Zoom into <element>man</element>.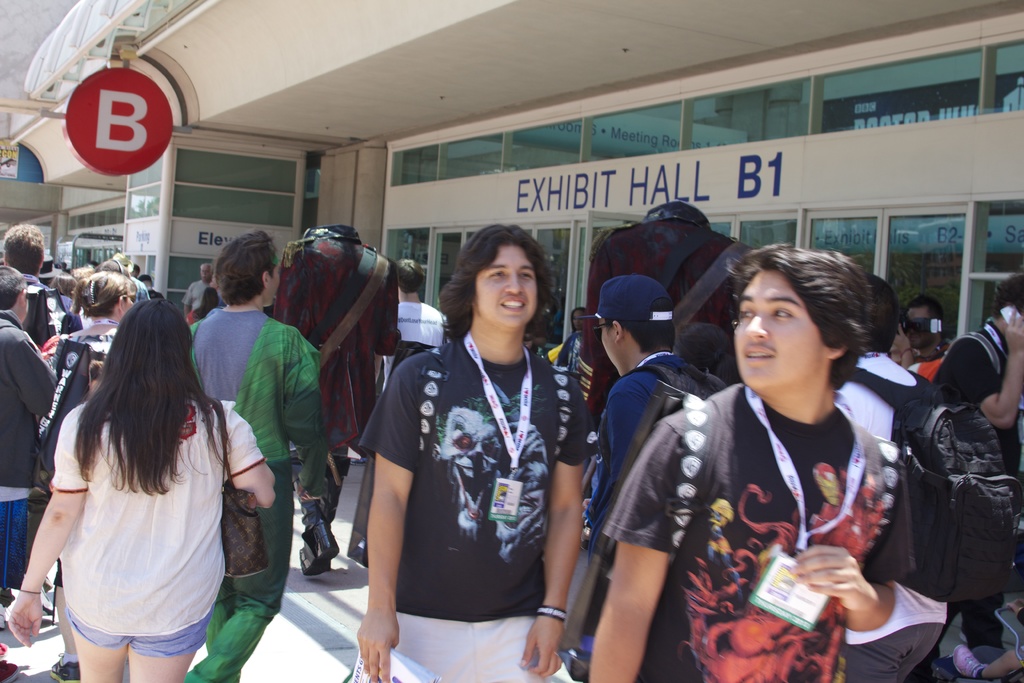
Zoom target: {"left": 0, "top": 264, "right": 56, "bottom": 636}.
